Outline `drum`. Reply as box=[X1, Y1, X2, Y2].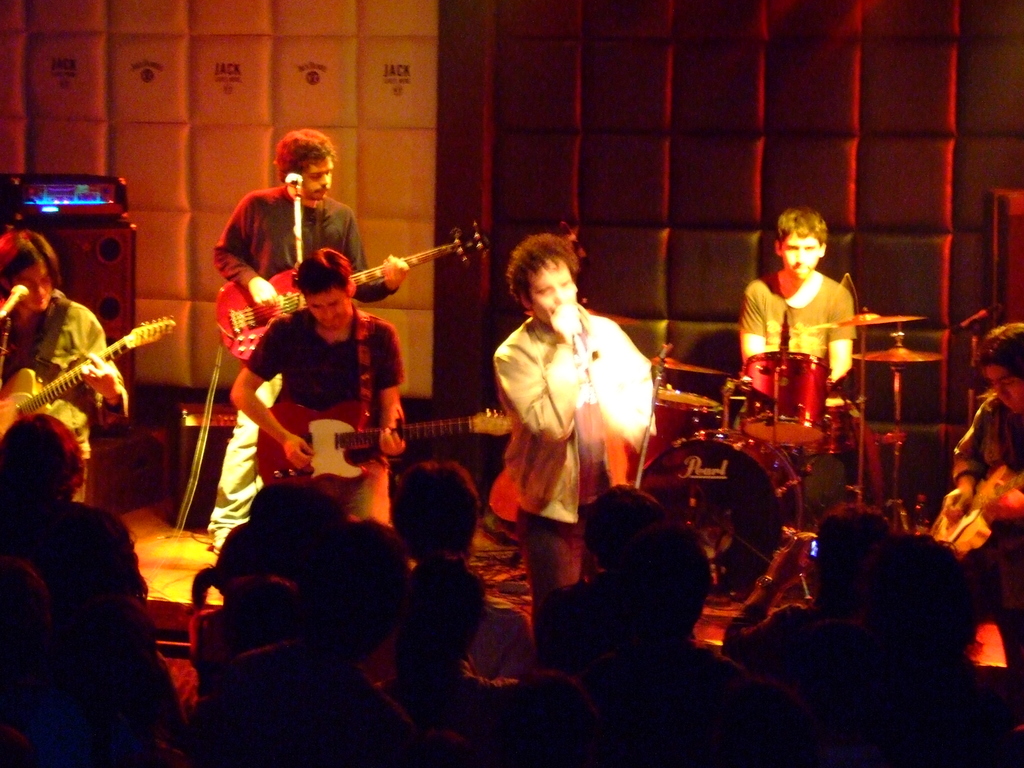
box=[737, 352, 831, 450].
